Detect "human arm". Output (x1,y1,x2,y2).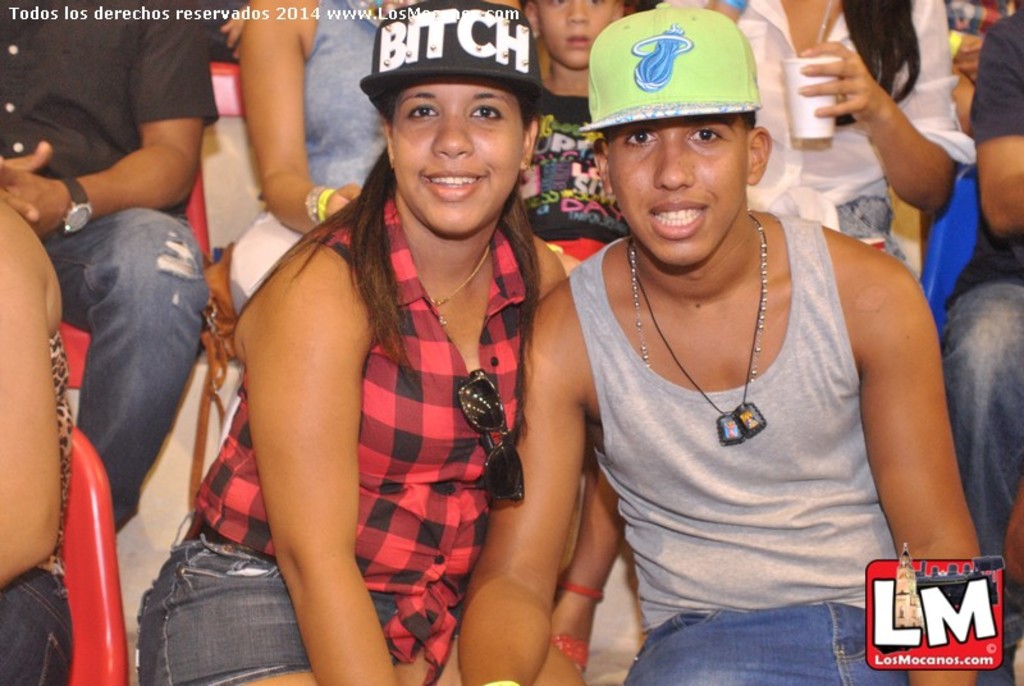
(0,141,46,224).
